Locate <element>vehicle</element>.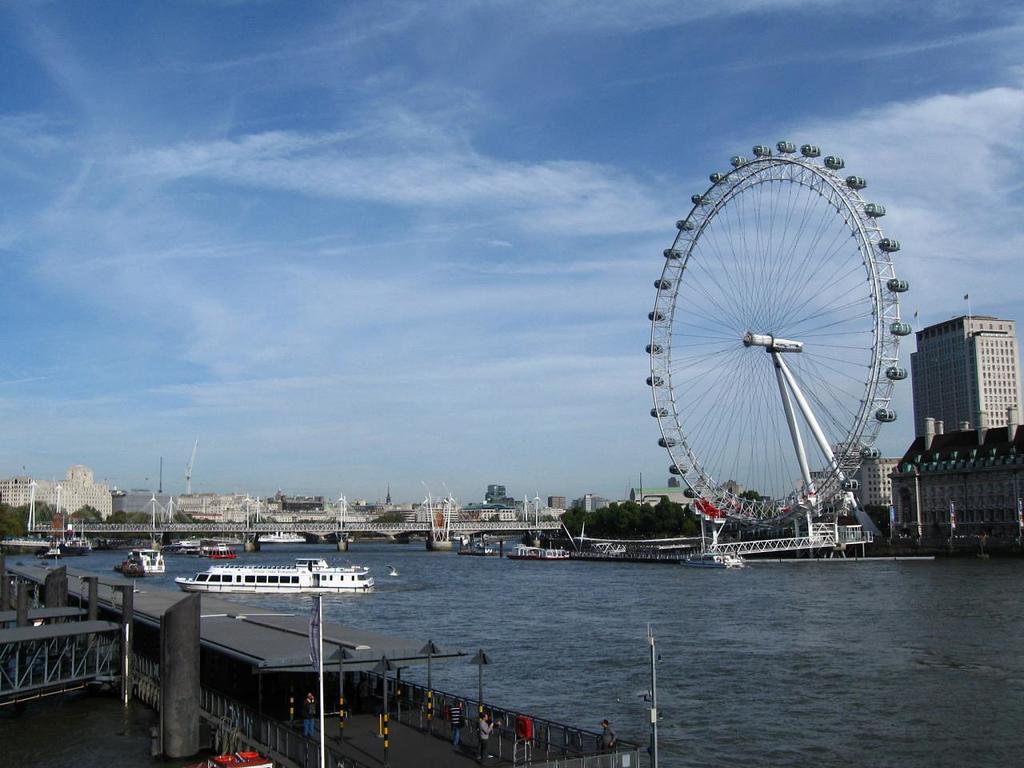
Bounding box: x1=169 y1=556 x2=374 y2=594.
